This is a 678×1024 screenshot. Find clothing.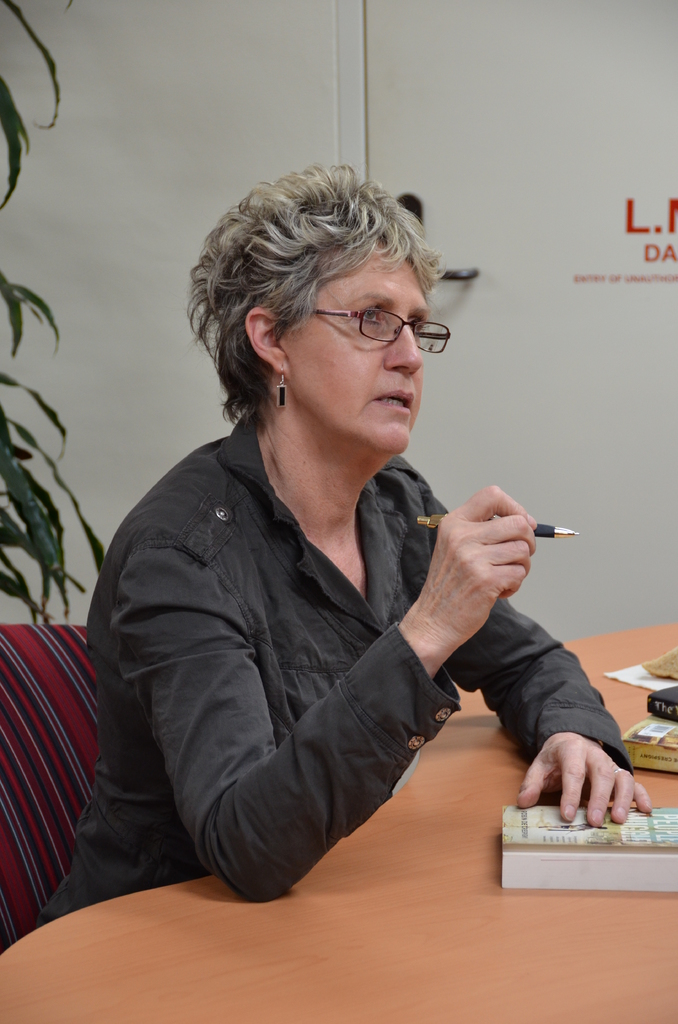
Bounding box: x1=84 y1=372 x2=563 y2=910.
